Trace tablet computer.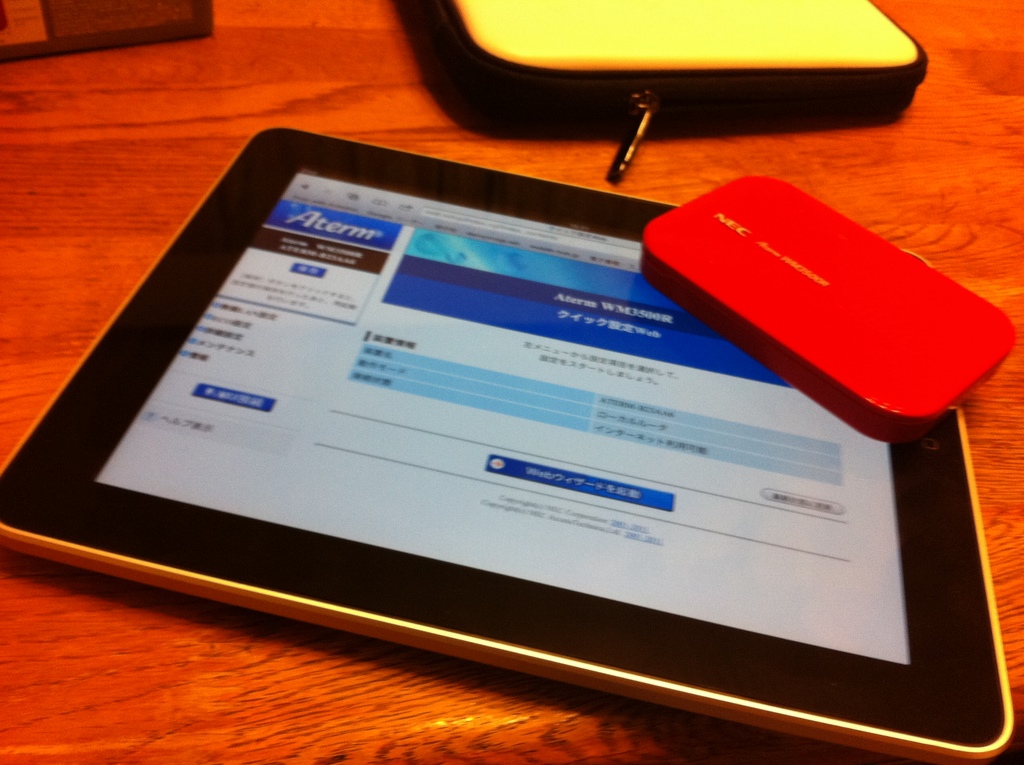
Traced to 0:125:1015:764.
